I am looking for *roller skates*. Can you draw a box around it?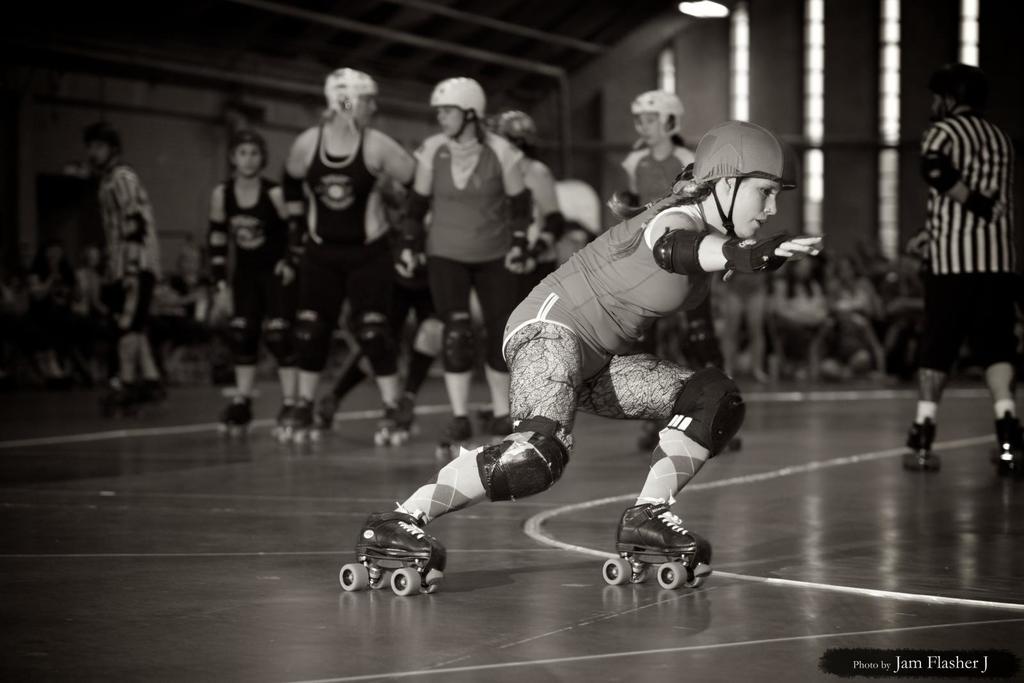
Sure, the bounding box is (143, 378, 168, 404).
